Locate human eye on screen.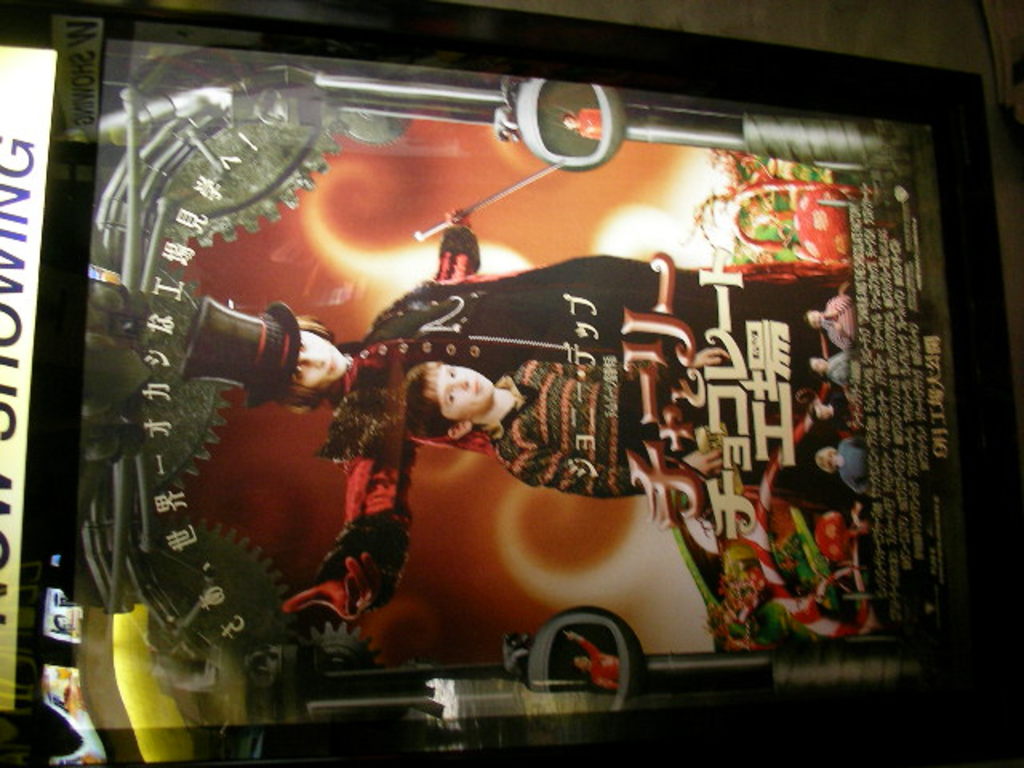
On screen at [445, 387, 456, 408].
